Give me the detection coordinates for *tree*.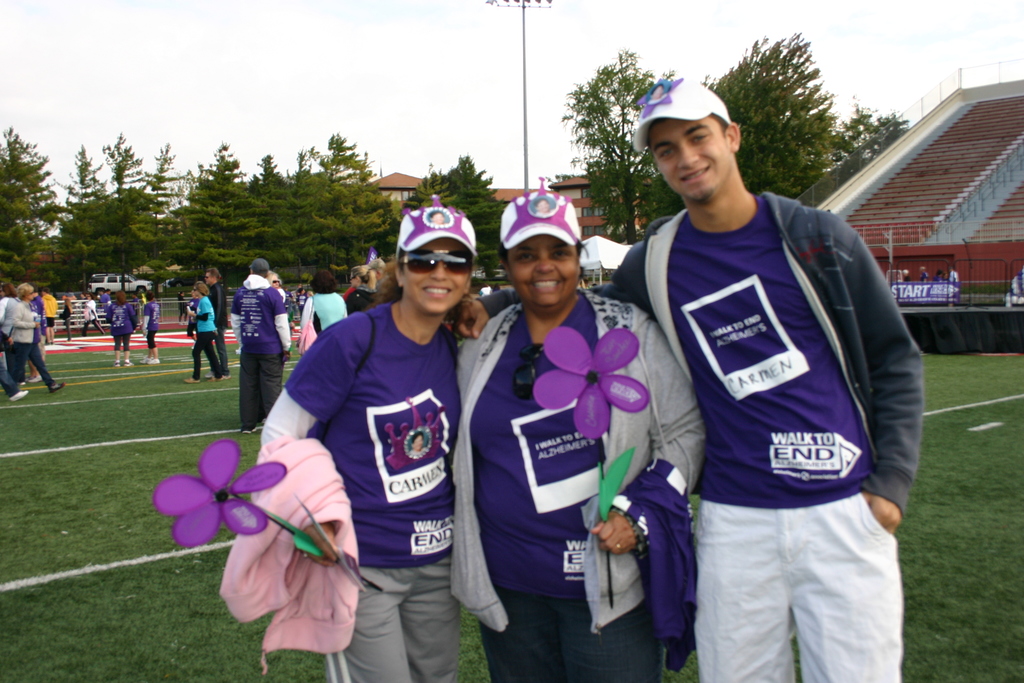
bbox(46, 147, 129, 285).
